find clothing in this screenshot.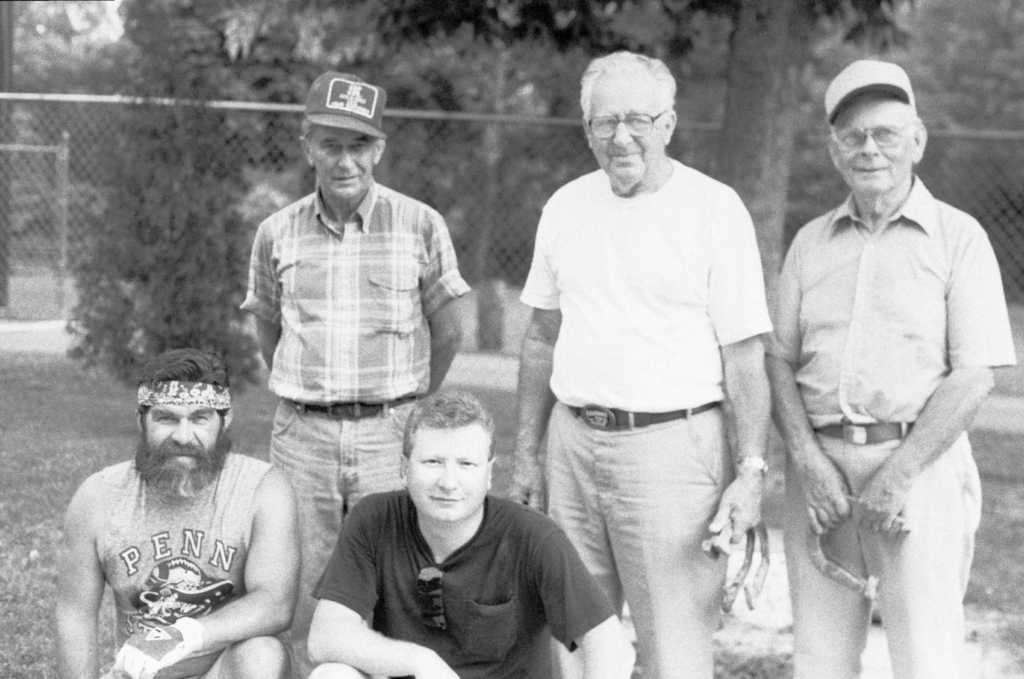
The bounding box for clothing is x1=762 y1=184 x2=1015 y2=678.
